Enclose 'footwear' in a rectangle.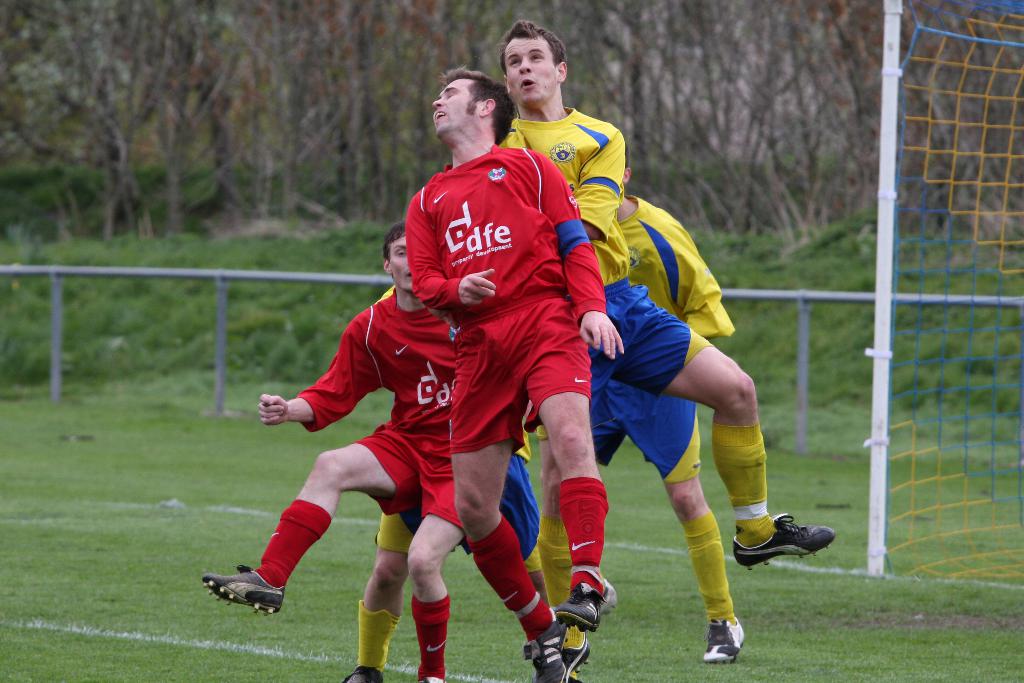
[left=524, top=620, right=596, bottom=682].
